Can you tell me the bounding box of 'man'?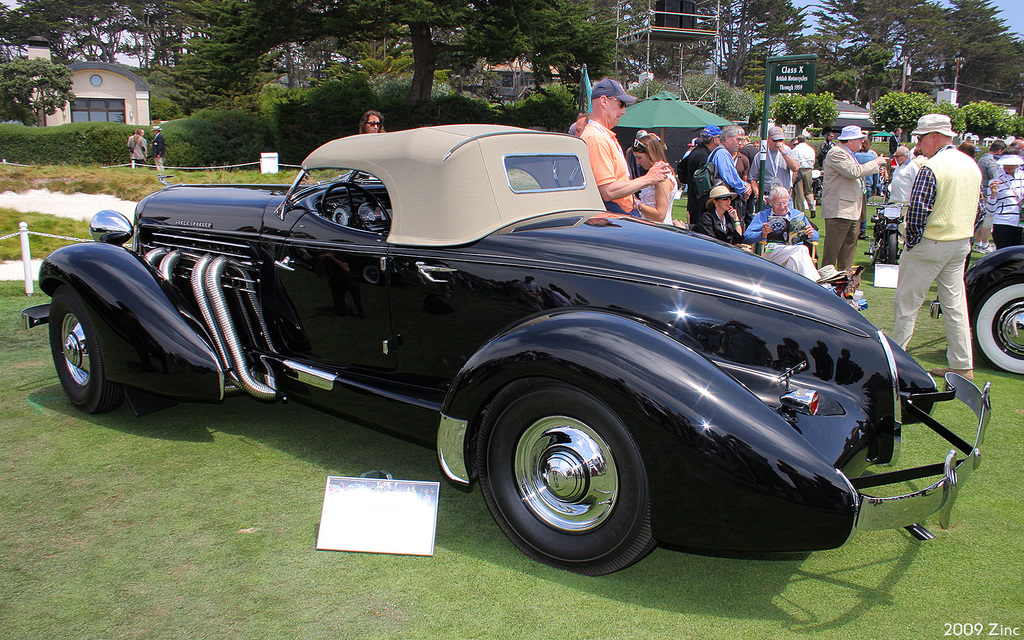
box=[683, 125, 723, 228].
